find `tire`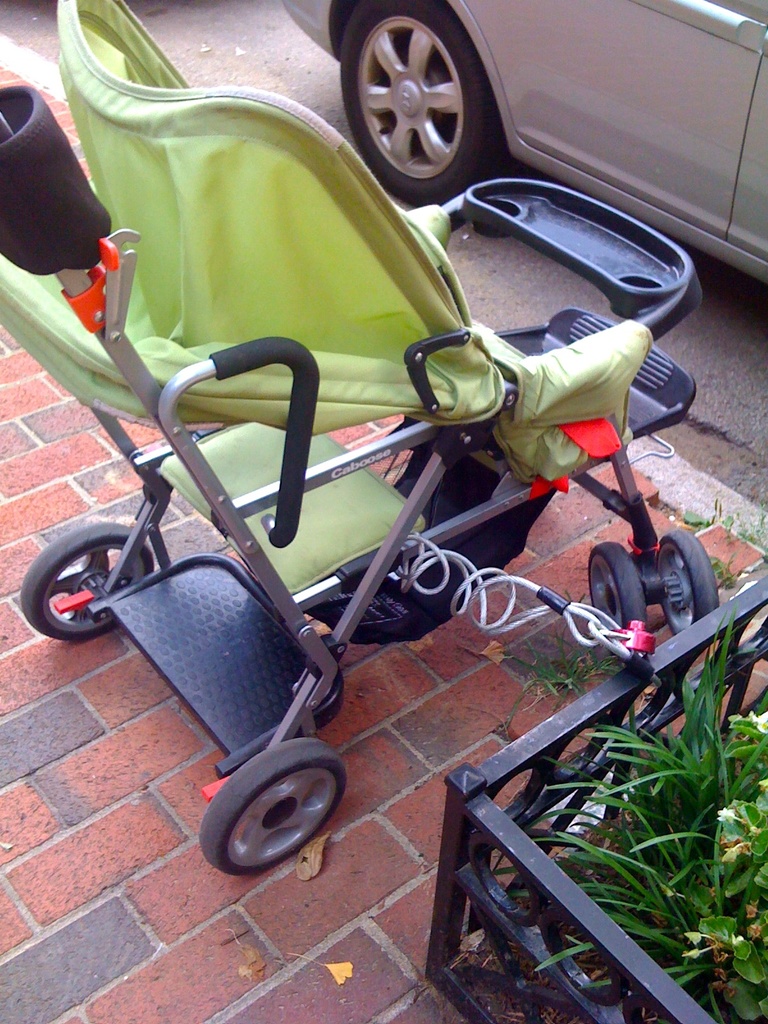
338/0/492/207
